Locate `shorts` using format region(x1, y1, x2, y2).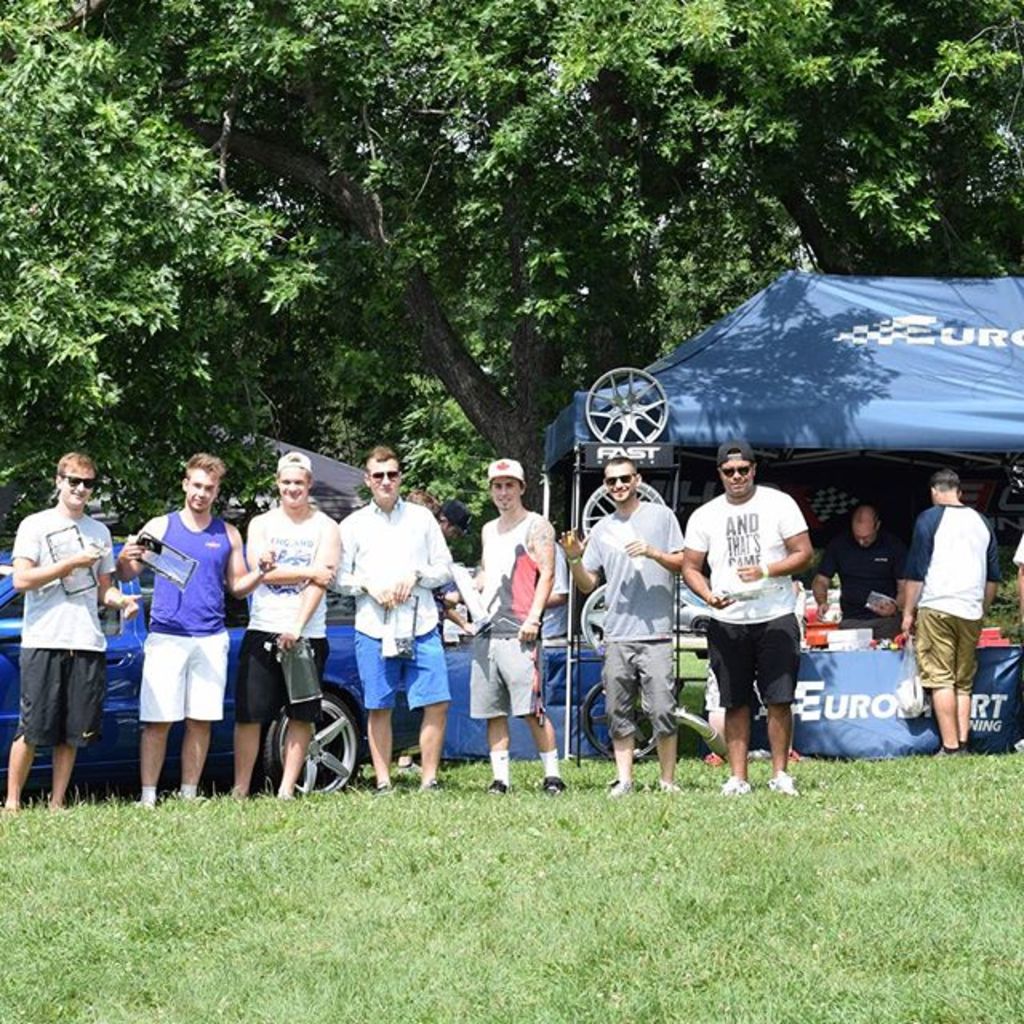
region(232, 627, 322, 722).
